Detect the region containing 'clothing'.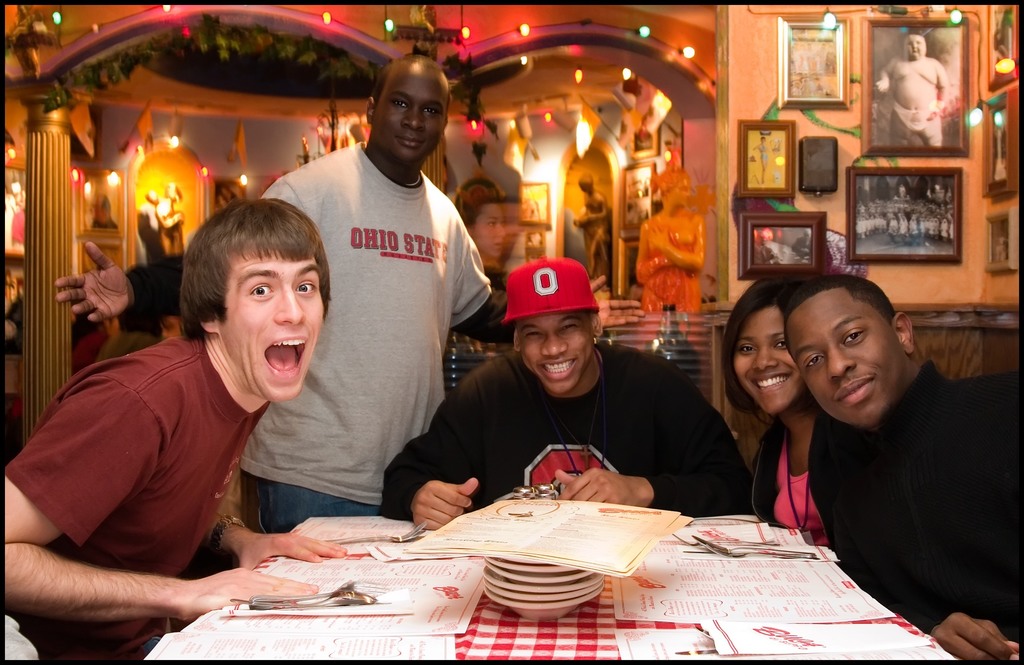
{"x1": 118, "y1": 137, "x2": 494, "y2": 538}.
